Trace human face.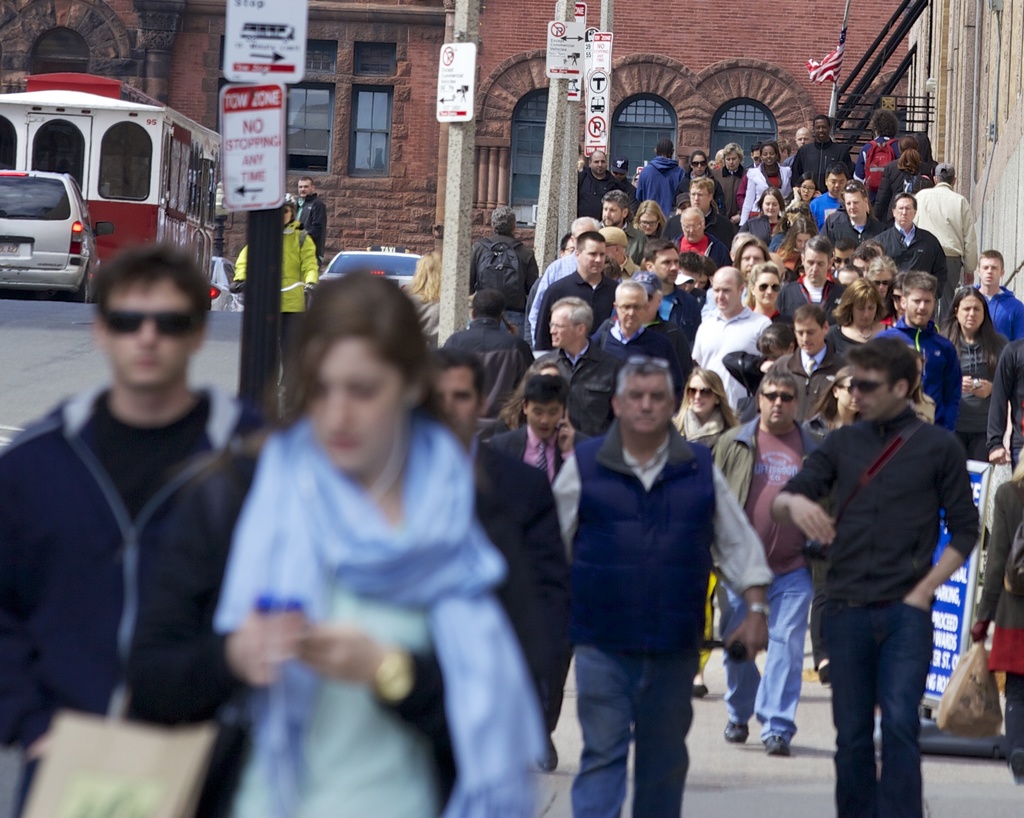
Traced to bbox=[723, 153, 740, 173].
